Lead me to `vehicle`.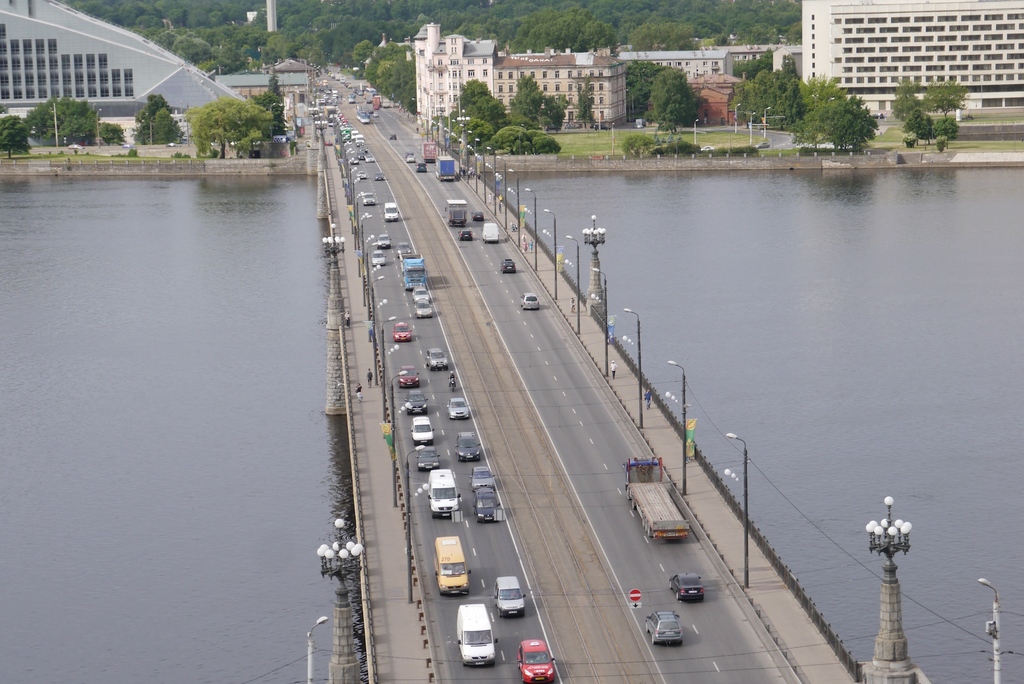
Lead to <region>399, 365, 424, 389</region>.
